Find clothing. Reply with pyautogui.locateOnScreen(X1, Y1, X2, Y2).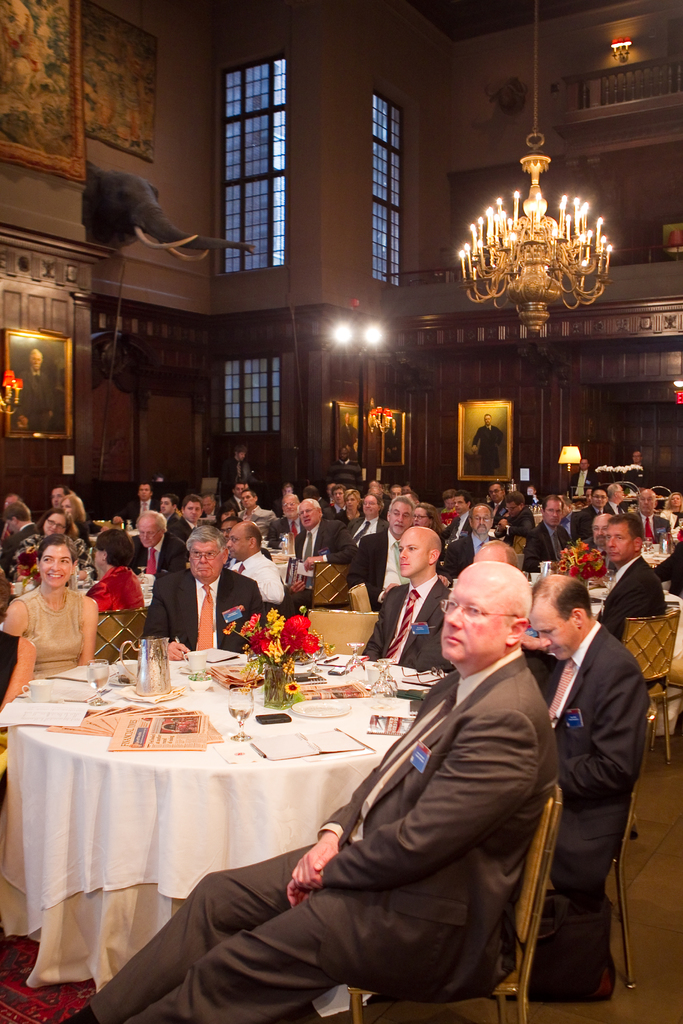
pyautogui.locateOnScreen(85, 643, 566, 1023).
